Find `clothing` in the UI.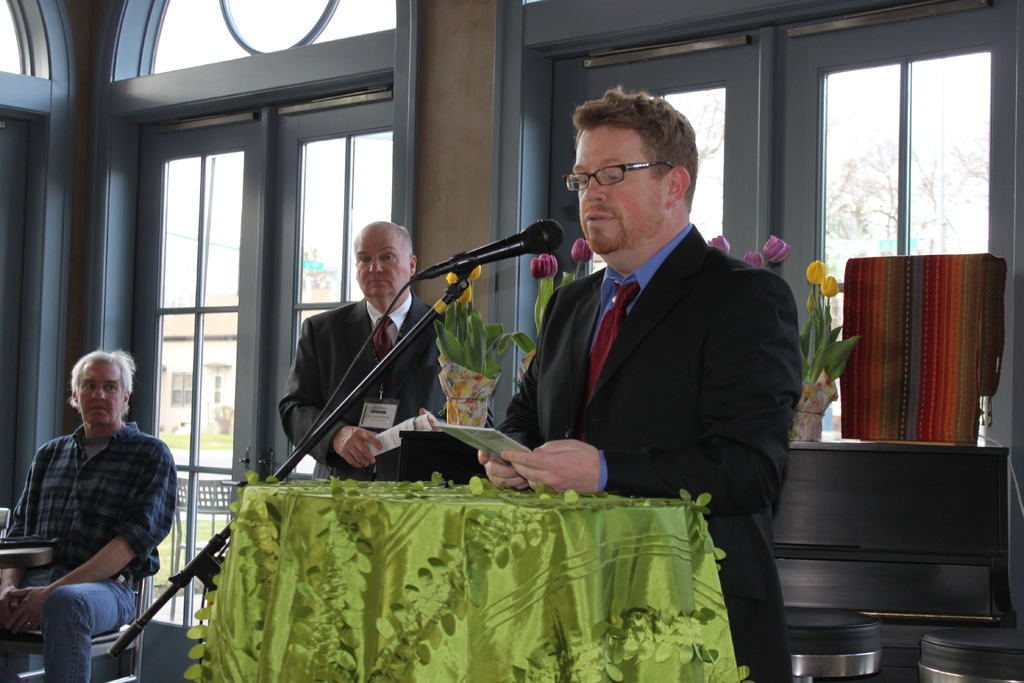
UI element at (15,393,177,638).
